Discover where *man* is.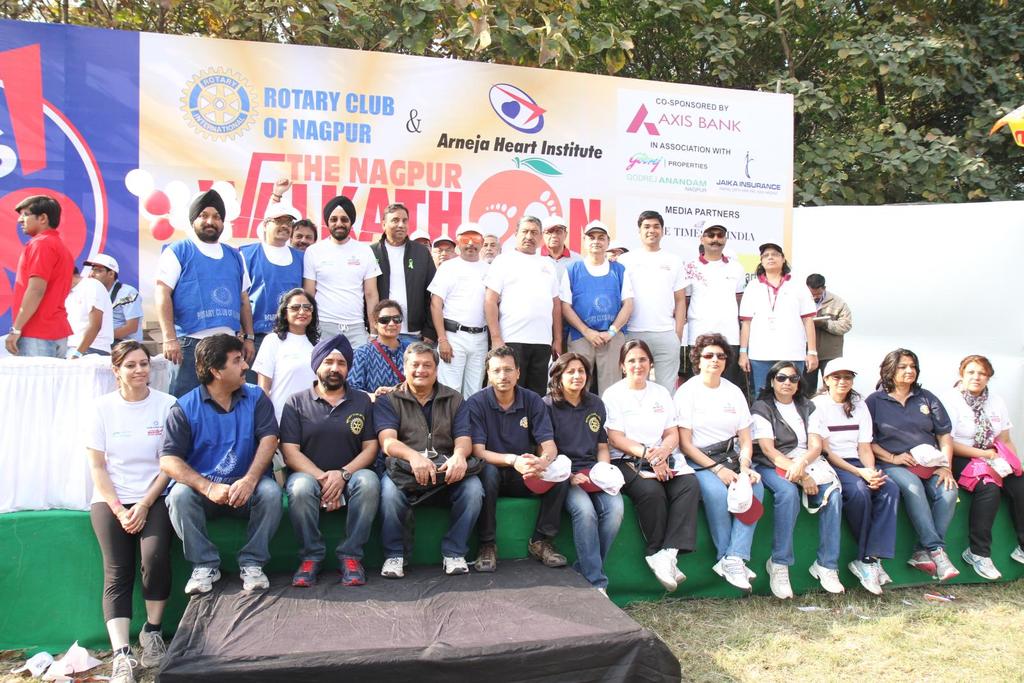
Discovered at <region>374, 337, 484, 577</region>.
